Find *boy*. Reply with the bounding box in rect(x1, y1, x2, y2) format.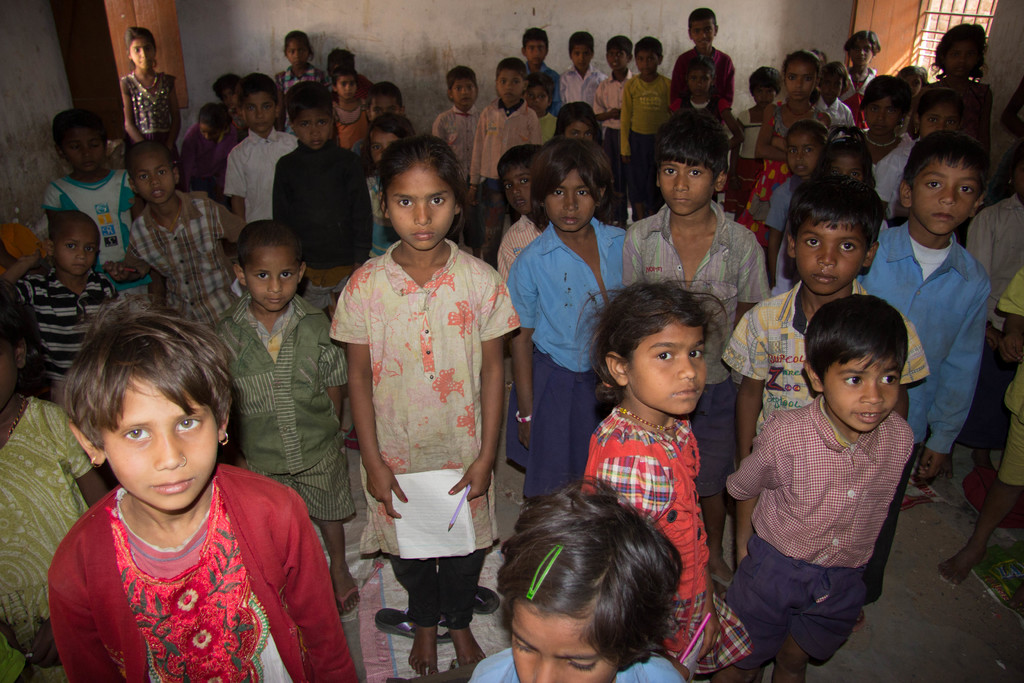
rect(275, 81, 374, 322).
